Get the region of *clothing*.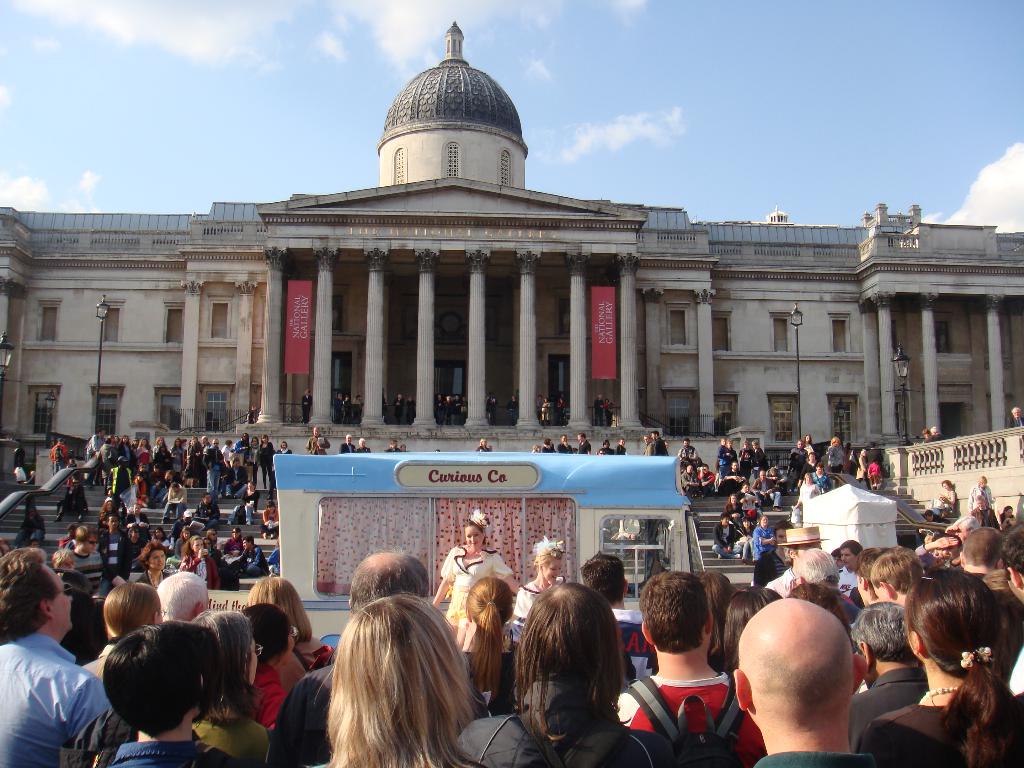
x1=700, y1=470, x2=714, y2=495.
